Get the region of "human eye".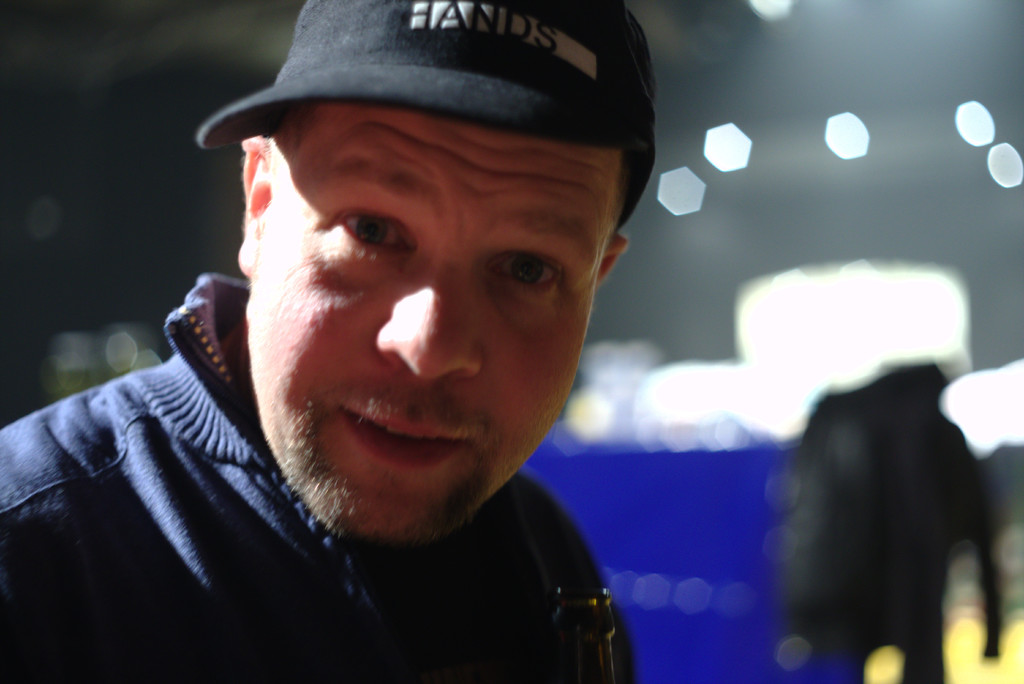
(x1=488, y1=250, x2=563, y2=300).
